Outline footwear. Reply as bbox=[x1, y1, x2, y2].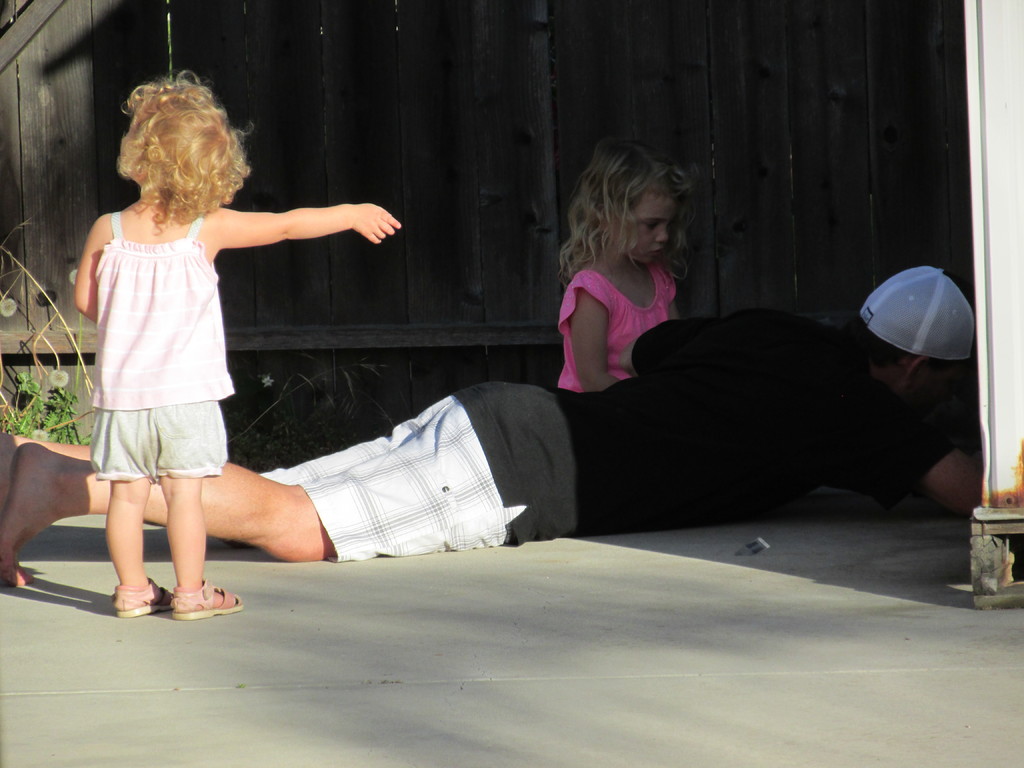
bbox=[116, 580, 169, 621].
